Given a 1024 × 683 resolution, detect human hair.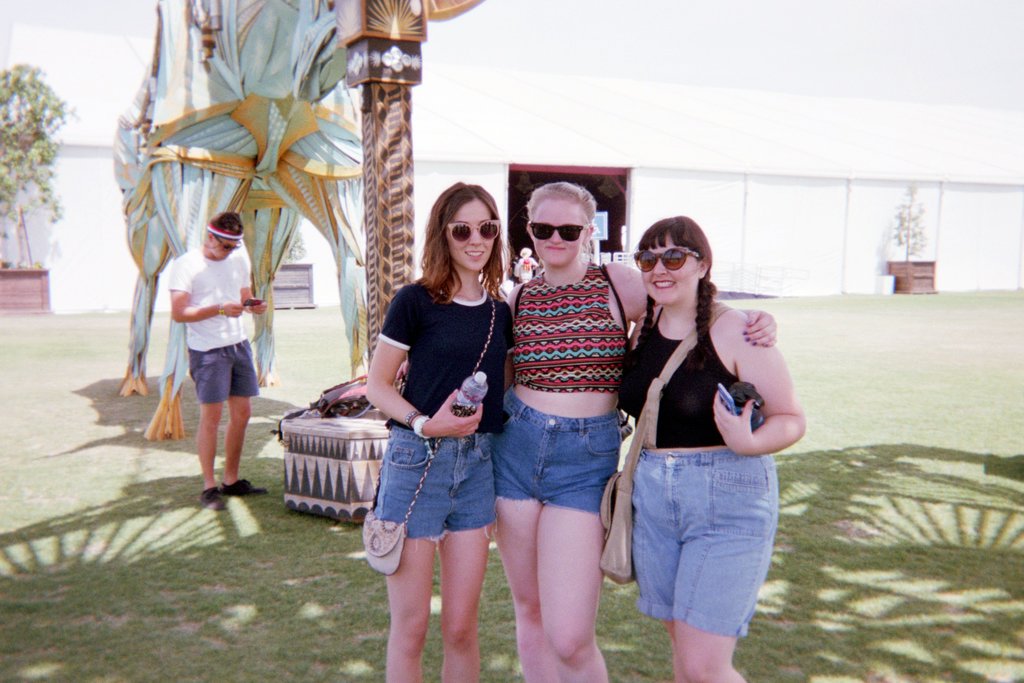
524,182,598,274.
